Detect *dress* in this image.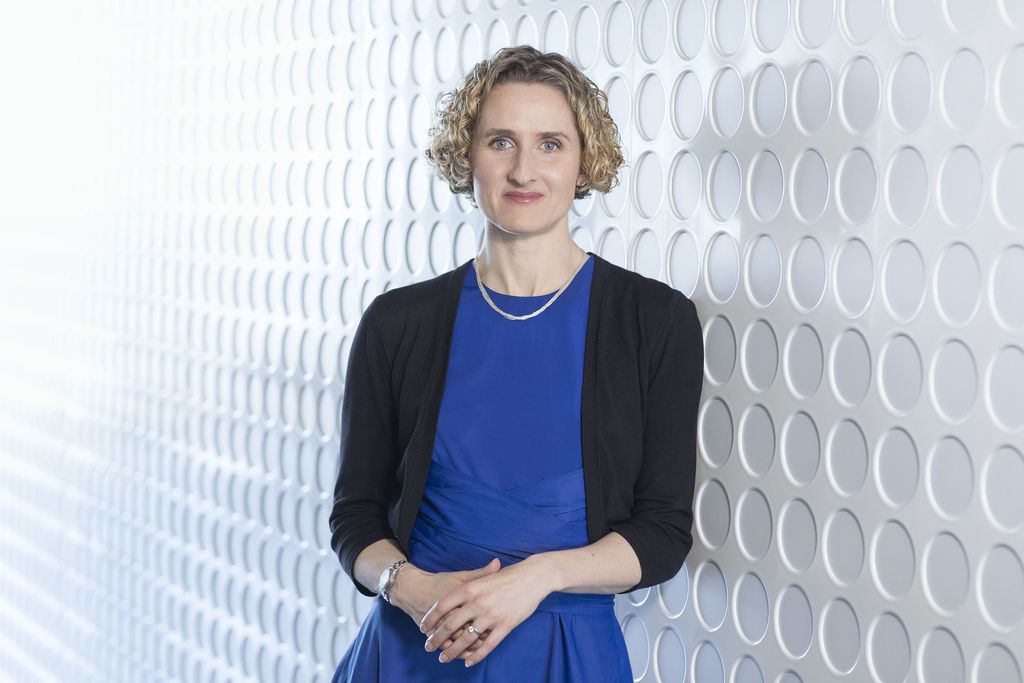
Detection: l=330, t=249, r=635, b=682.
